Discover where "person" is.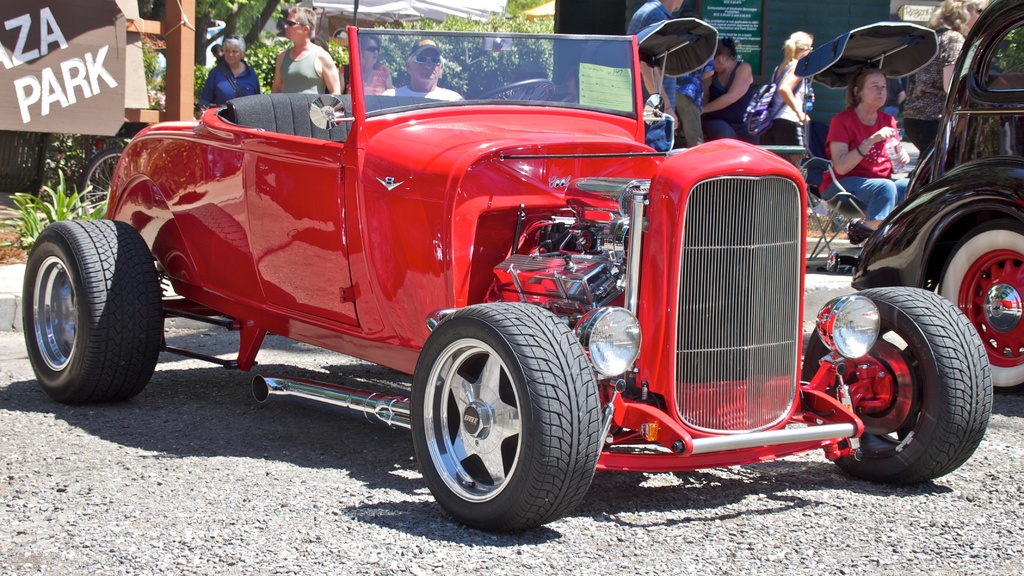
Discovered at (x1=269, y1=7, x2=343, y2=97).
